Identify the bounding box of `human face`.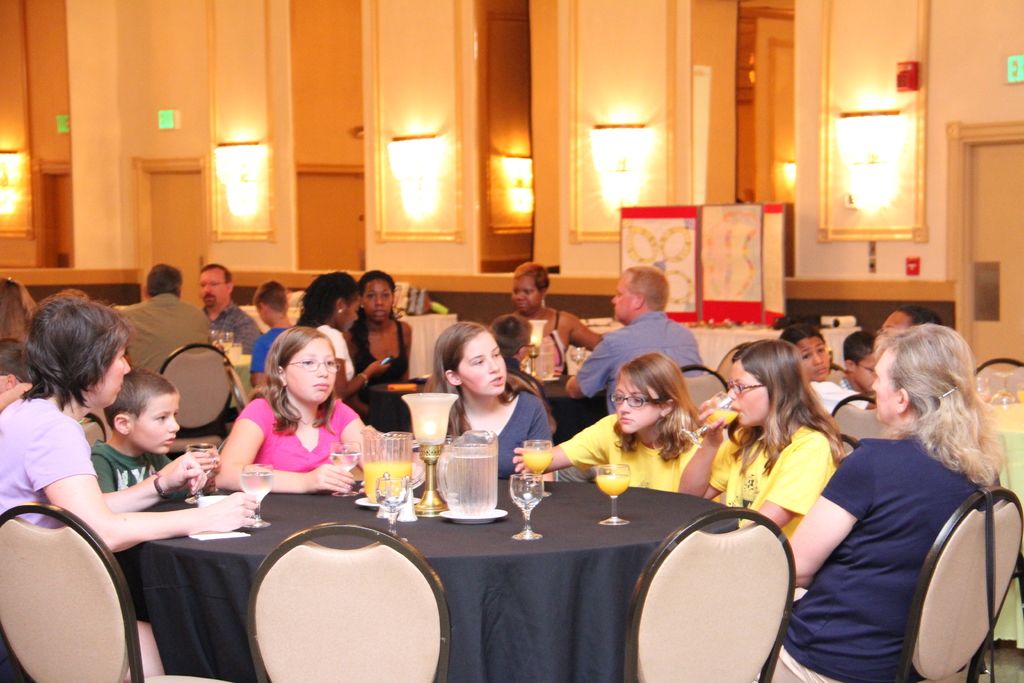
bbox(346, 300, 364, 327).
